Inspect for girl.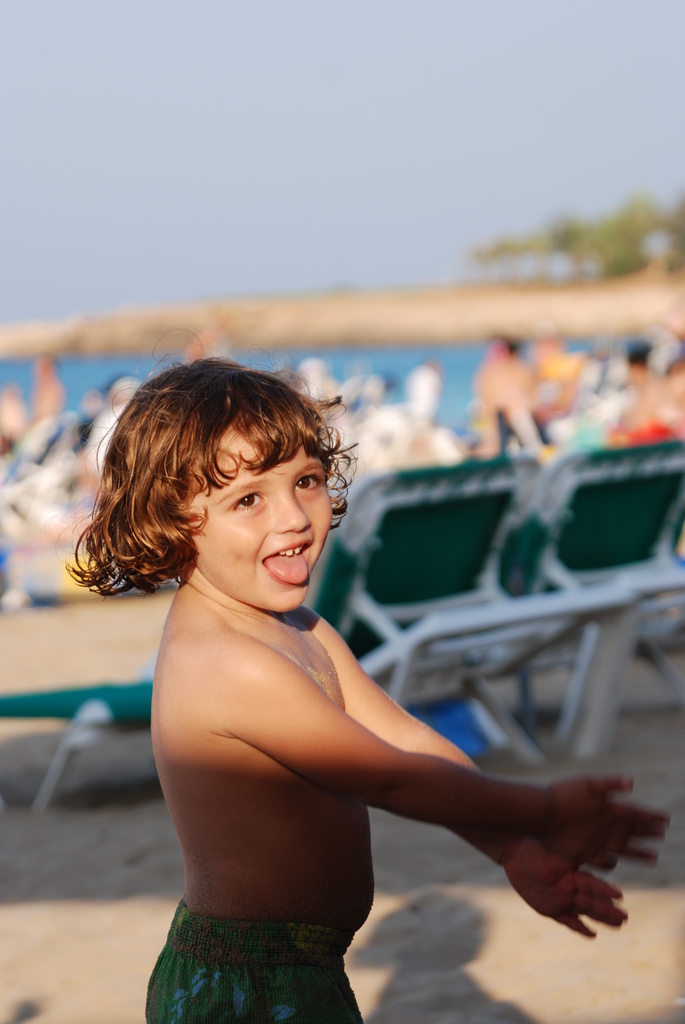
Inspection: {"left": 59, "top": 340, "right": 670, "bottom": 1023}.
